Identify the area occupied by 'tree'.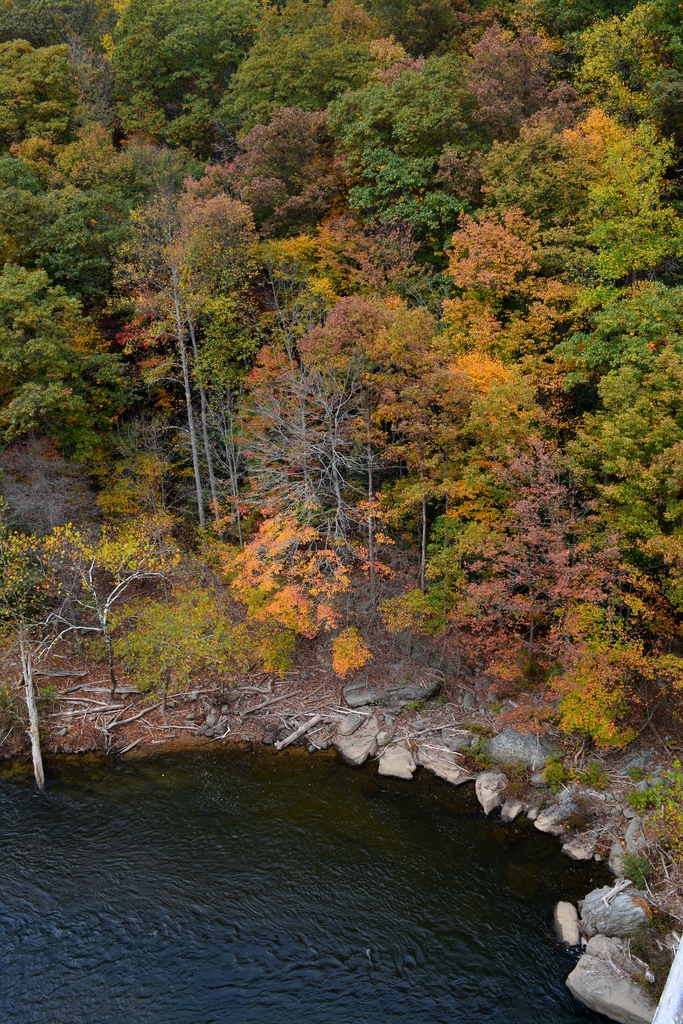
Area: BBox(554, 532, 677, 748).
